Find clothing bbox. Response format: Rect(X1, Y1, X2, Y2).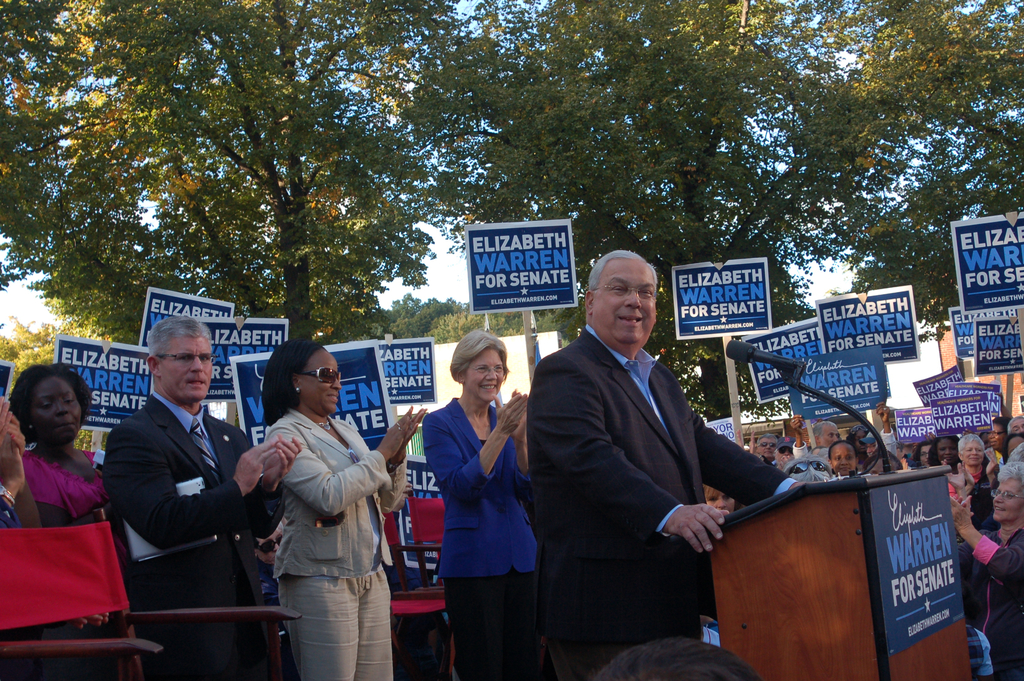
Rect(18, 452, 113, 680).
